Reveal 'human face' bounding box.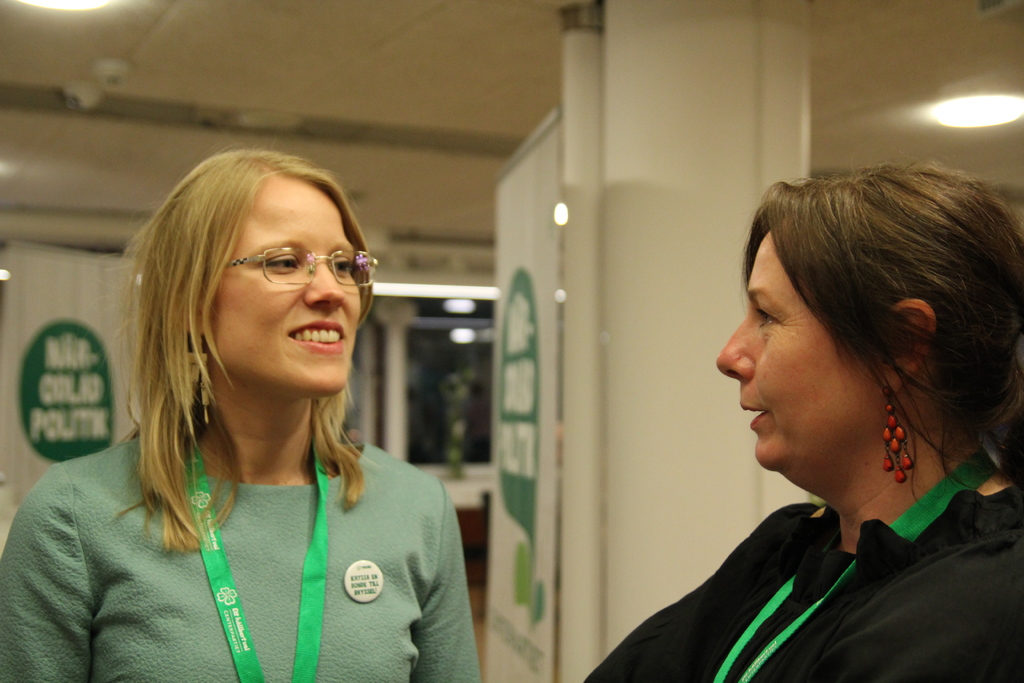
Revealed: 204, 174, 383, 398.
